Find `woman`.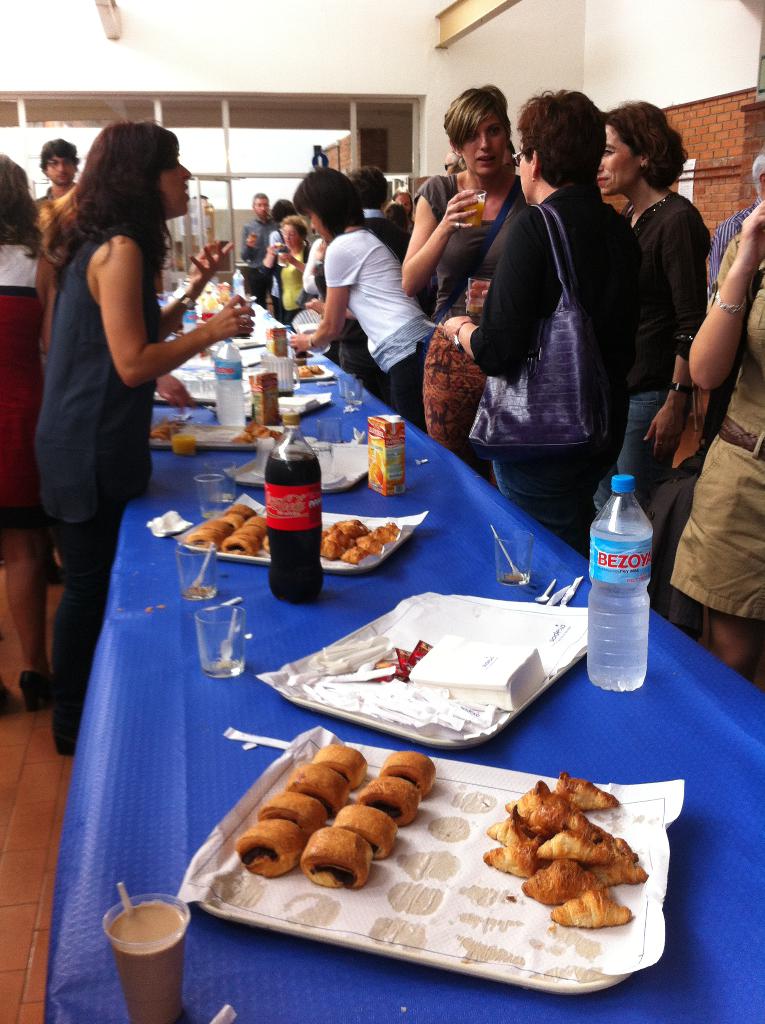
[20, 81, 227, 706].
